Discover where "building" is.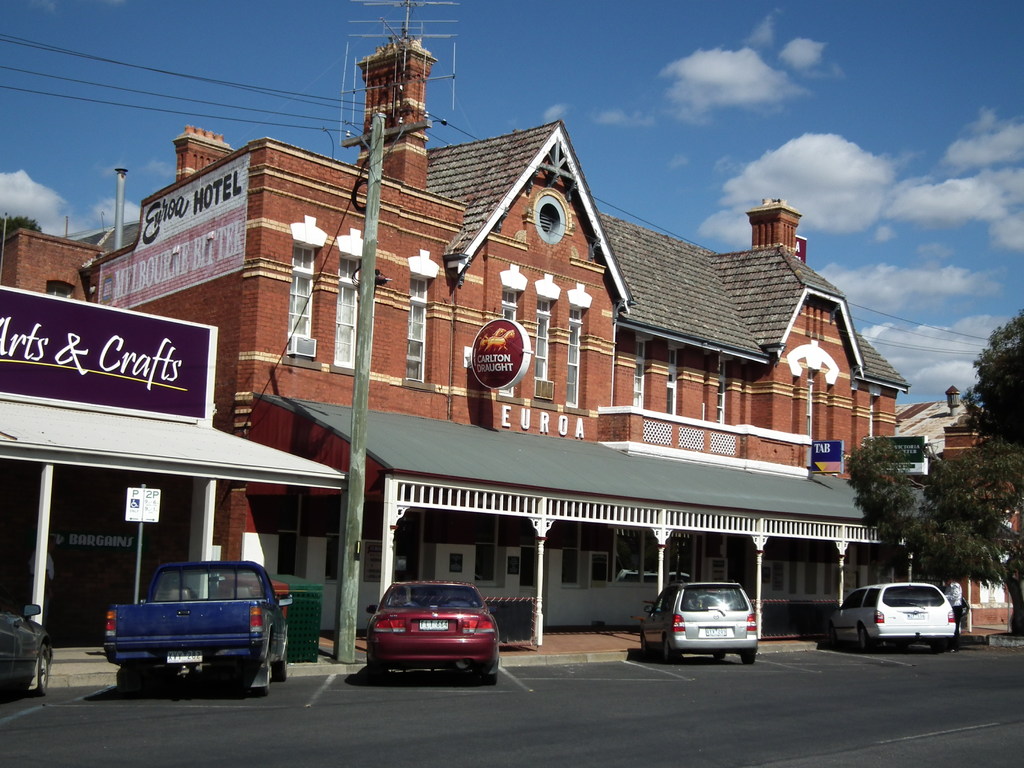
Discovered at <box>0,36,897,643</box>.
